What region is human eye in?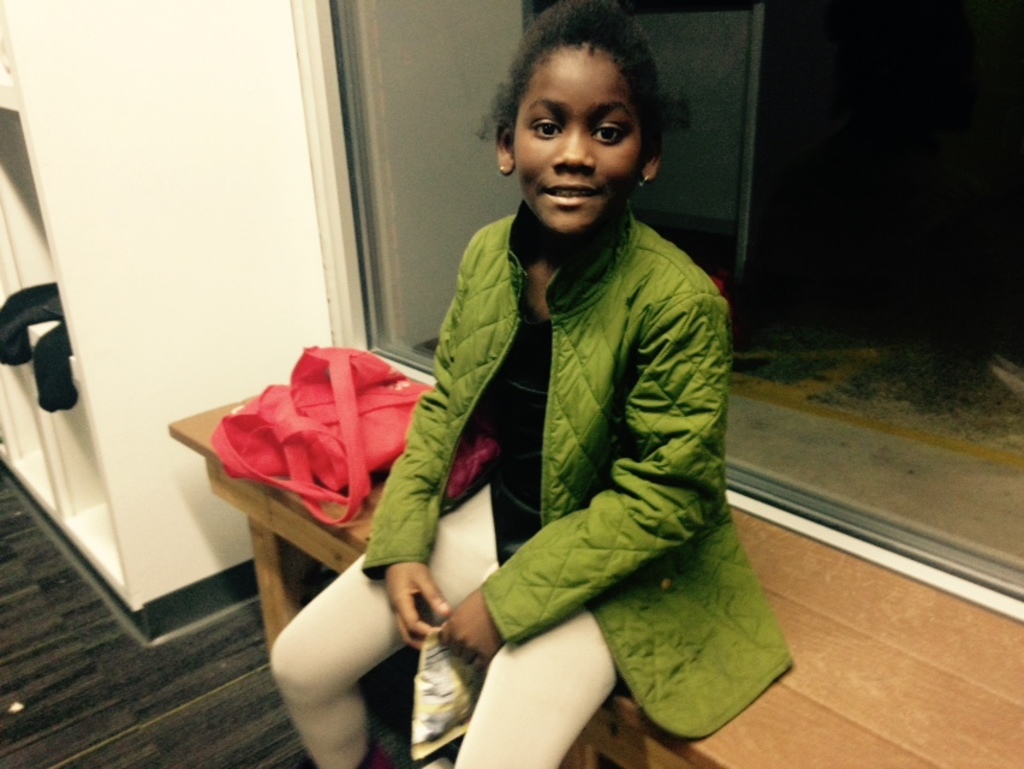
[left=587, top=118, right=627, bottom=150].
